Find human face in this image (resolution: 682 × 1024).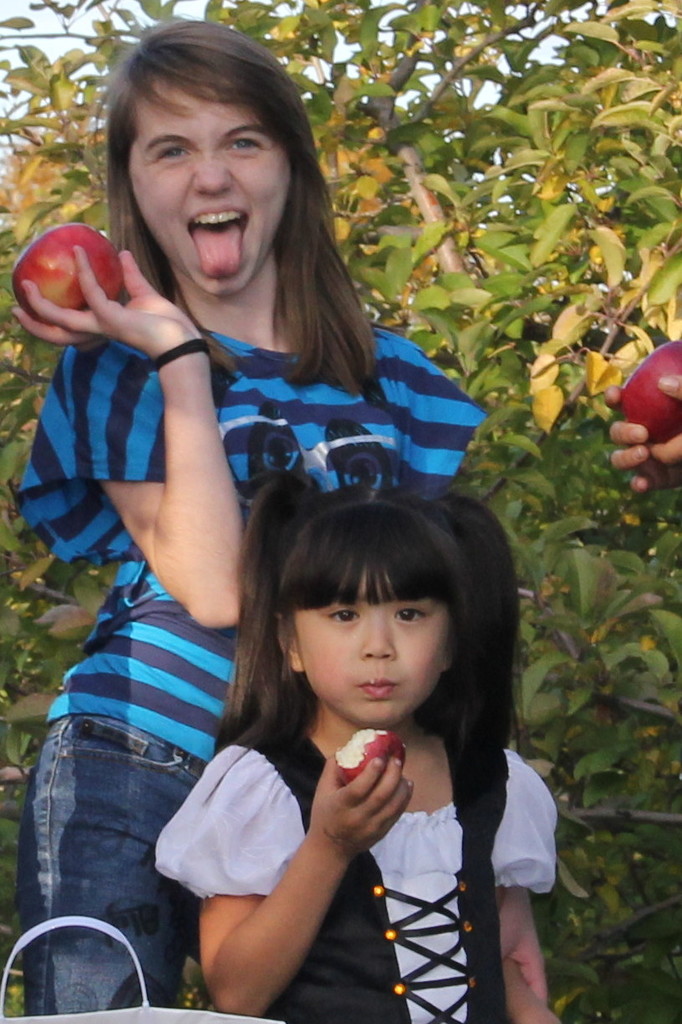
<bbox>125, 71, 293, 298</bbox>.
